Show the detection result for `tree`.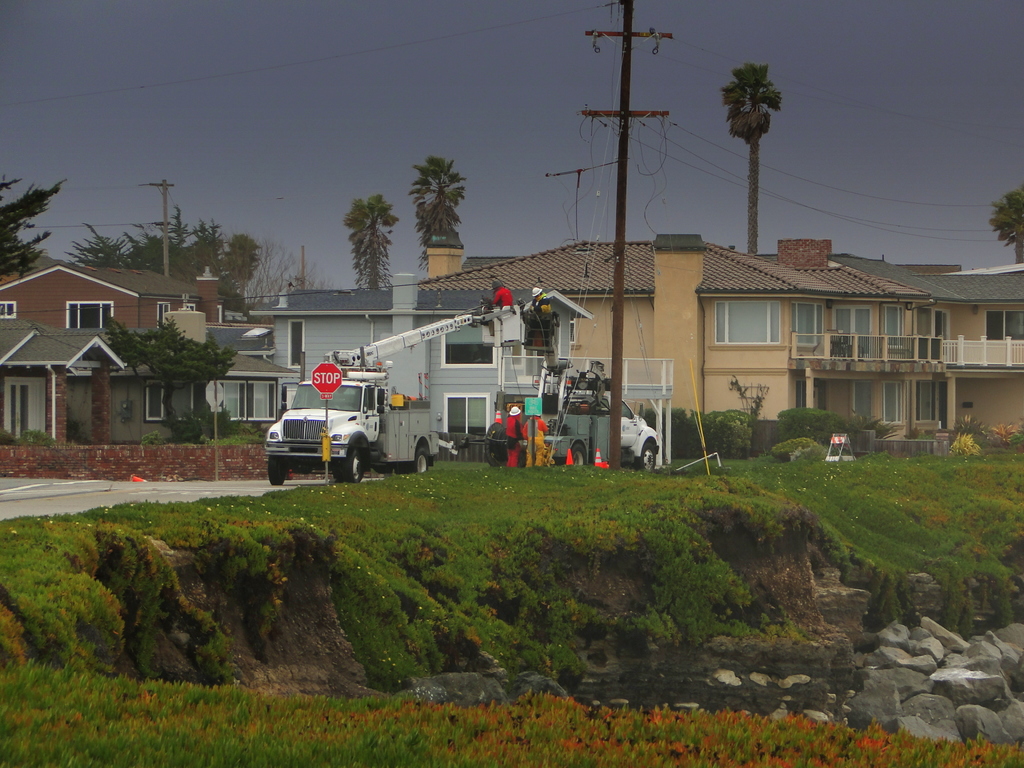
rect(718, 66, 783, 262).
